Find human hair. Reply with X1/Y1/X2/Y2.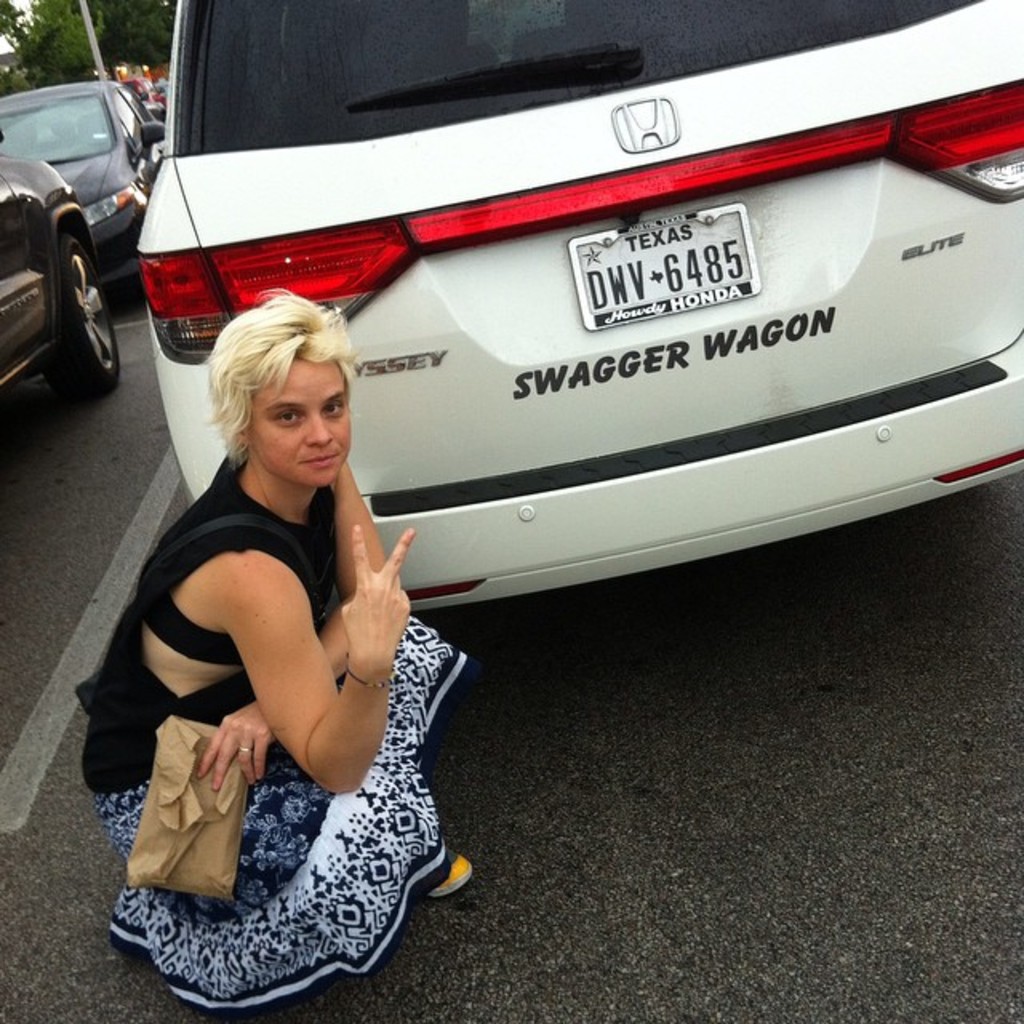
206/278/350/483.
